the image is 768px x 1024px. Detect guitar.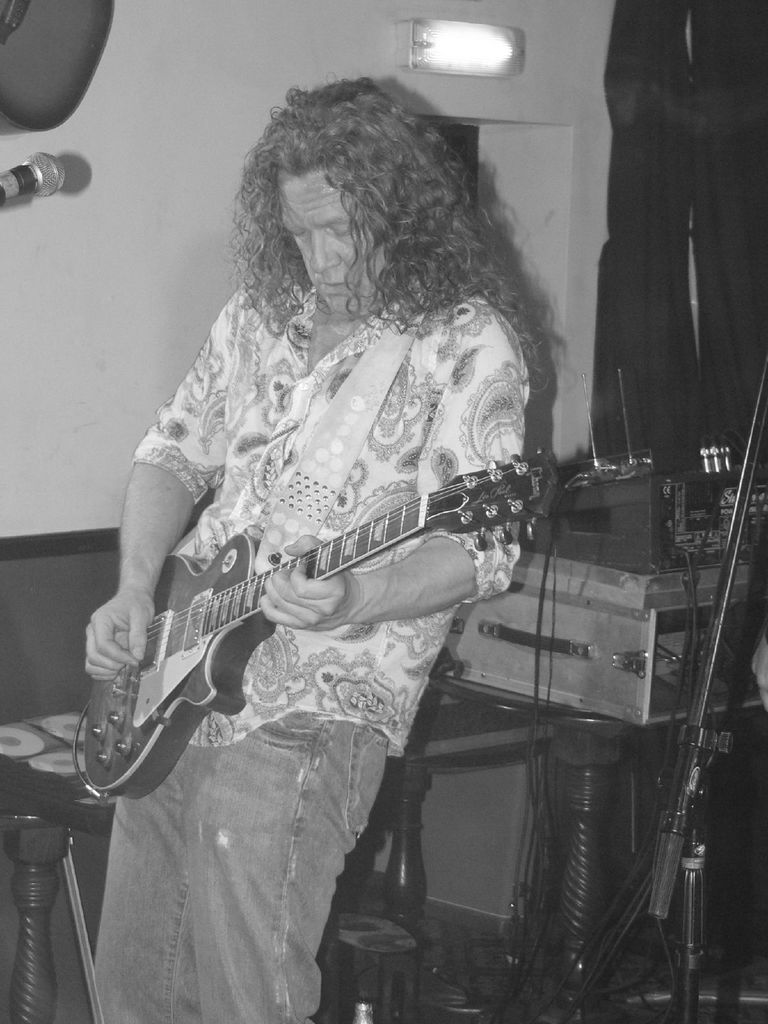
Detection: [x1=76, y1=438, x2=541, y2=812].
